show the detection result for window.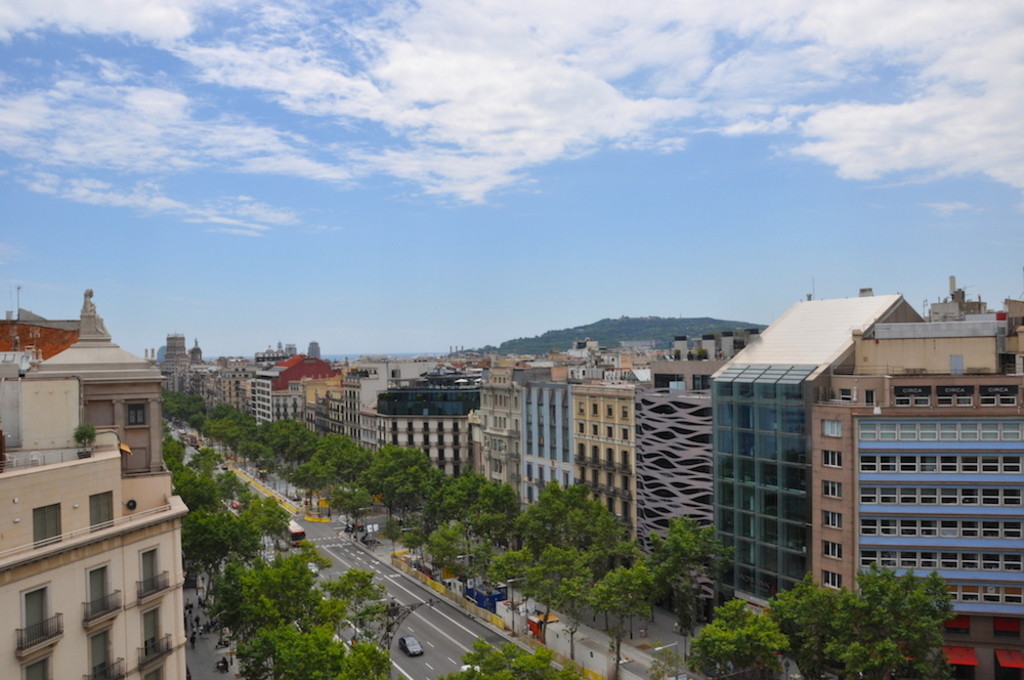
862/448/1023/472.
